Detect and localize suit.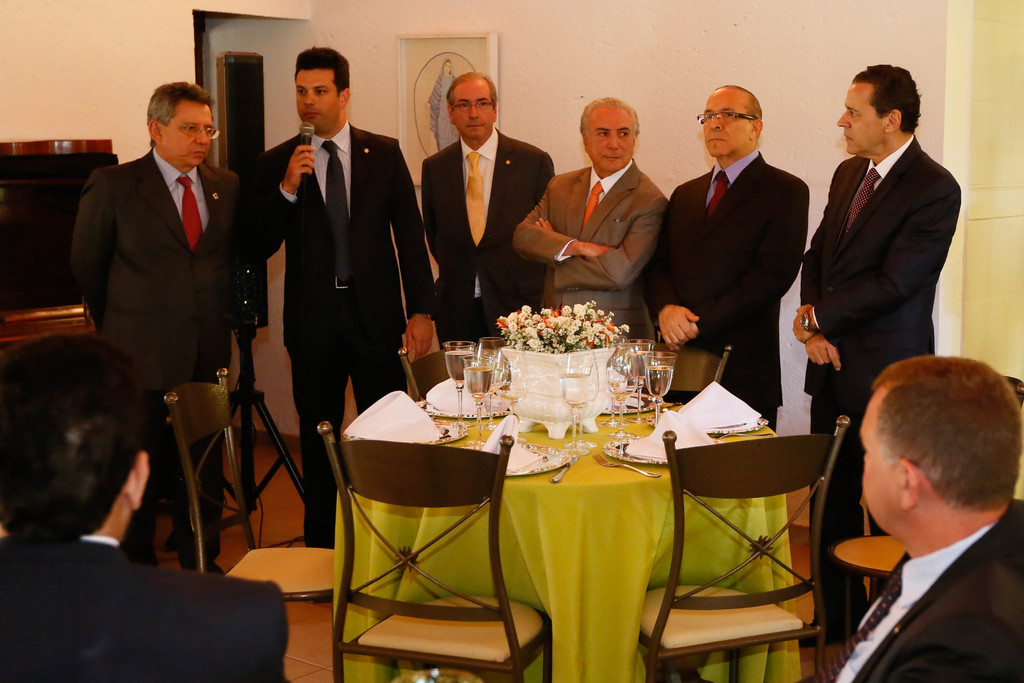
Localized at <bbox>794, 133, 963, 639</bbox>.
